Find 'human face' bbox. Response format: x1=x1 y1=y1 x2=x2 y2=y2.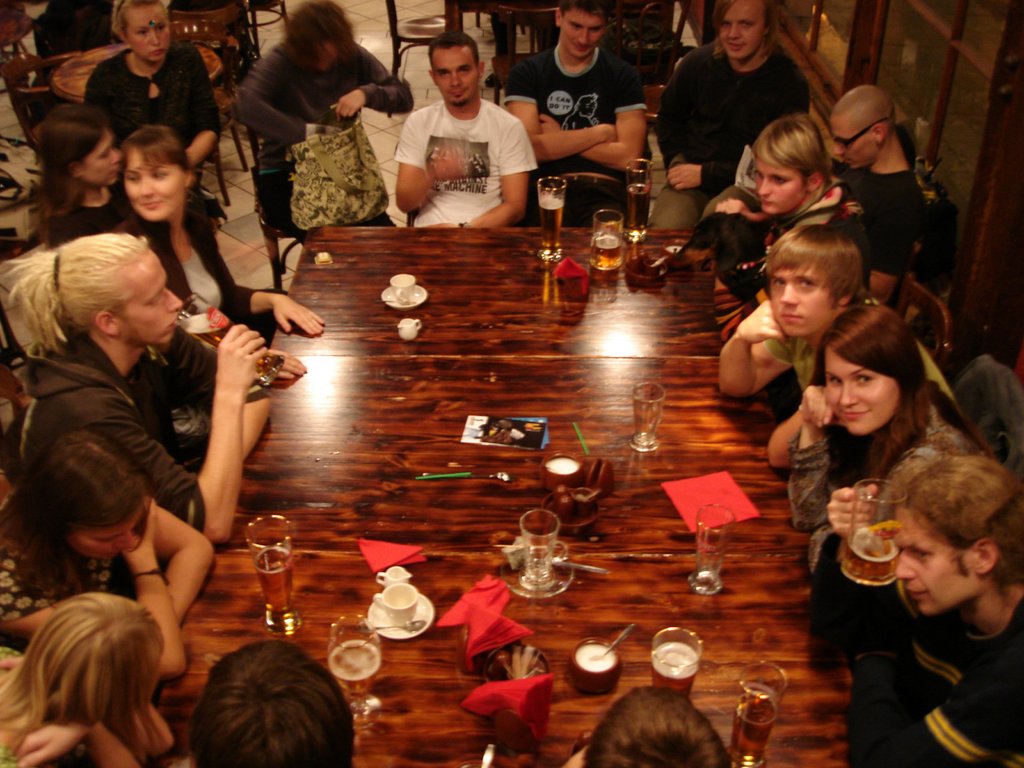
x1=435 y1=45 x2=477 y2=103.
